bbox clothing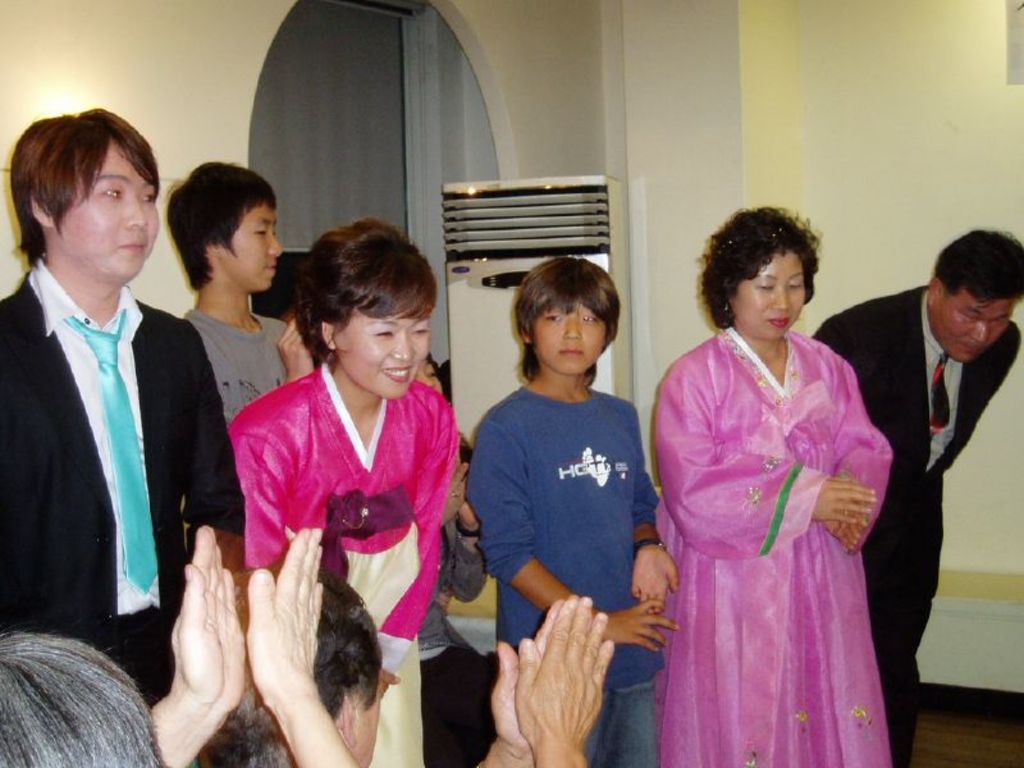
{"left": 463, "top": 385, "right": 668, "bottom": 767}
